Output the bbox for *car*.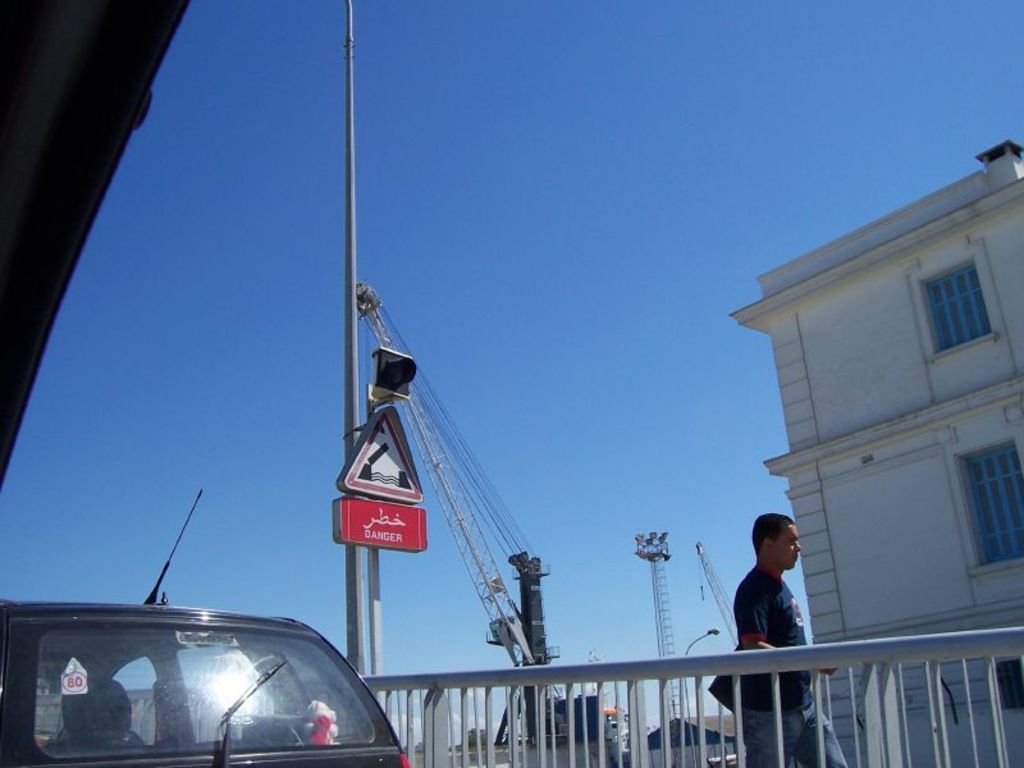
0 0 1023 767.
